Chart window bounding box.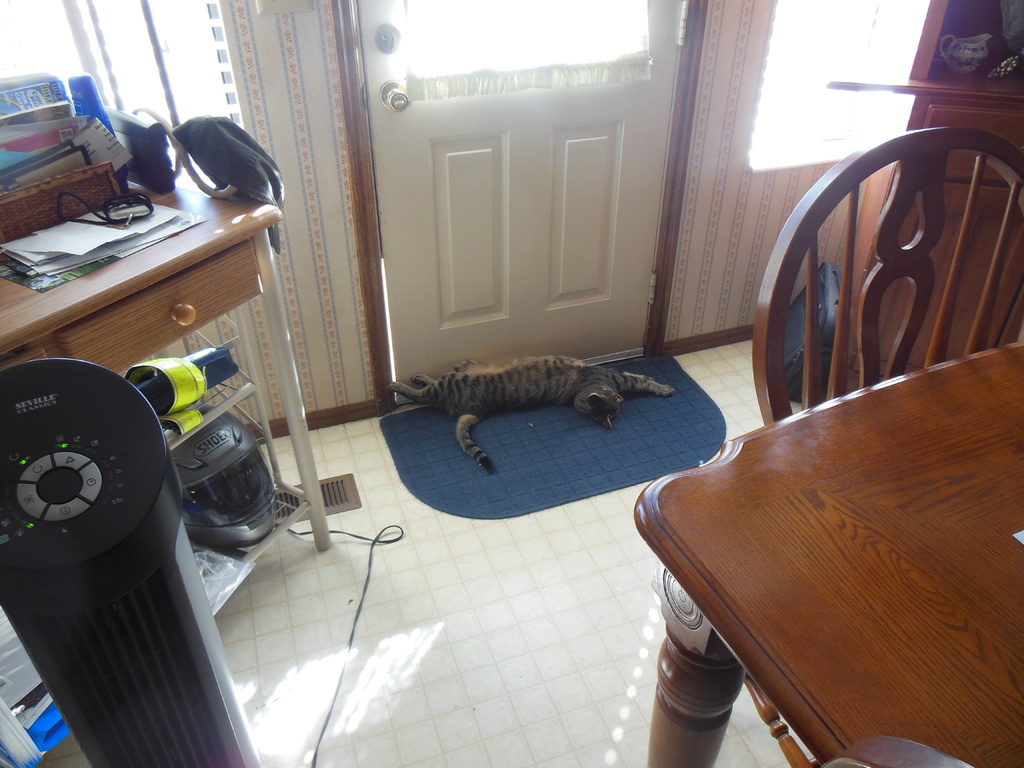
Charted: 751/0/930/164.
